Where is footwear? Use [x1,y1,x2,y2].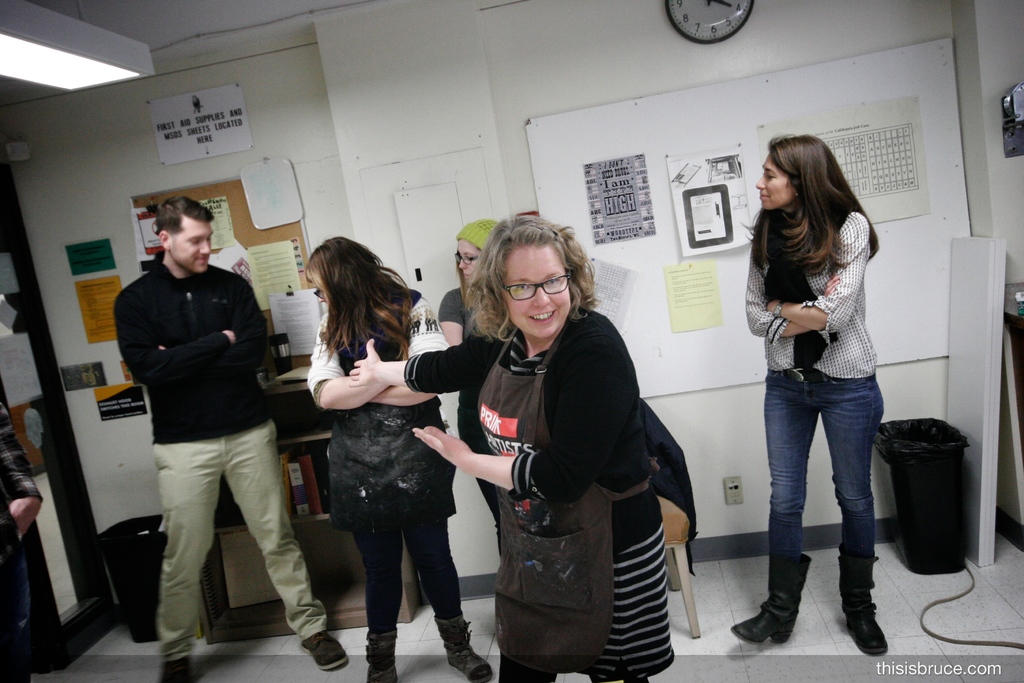
[154,657,192,682].
